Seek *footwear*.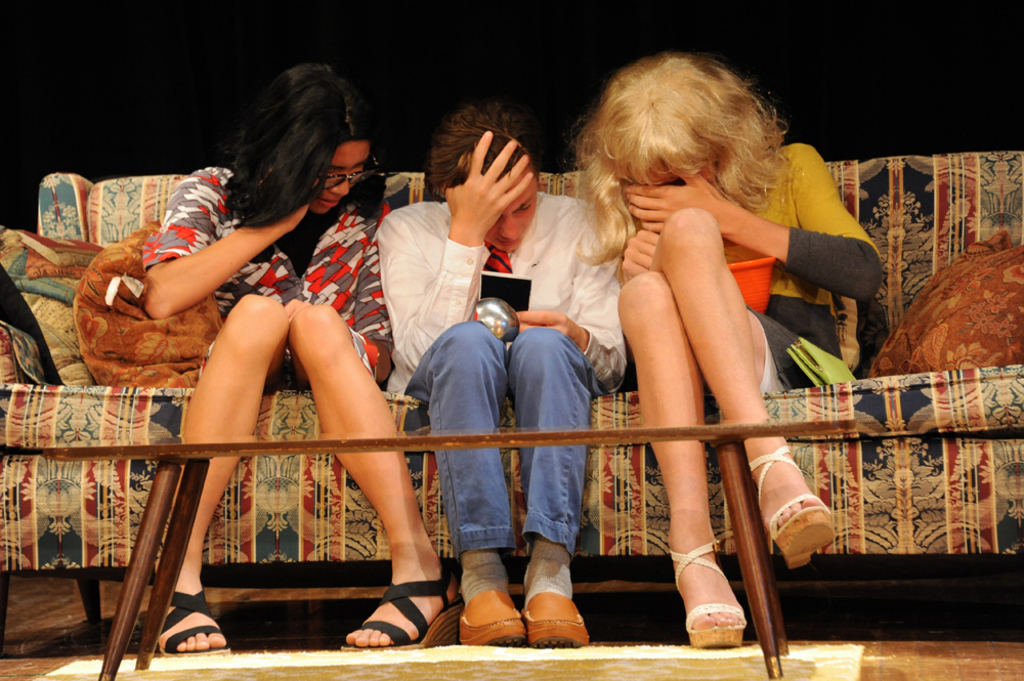
bbox=(462, 598, 519, 649).
